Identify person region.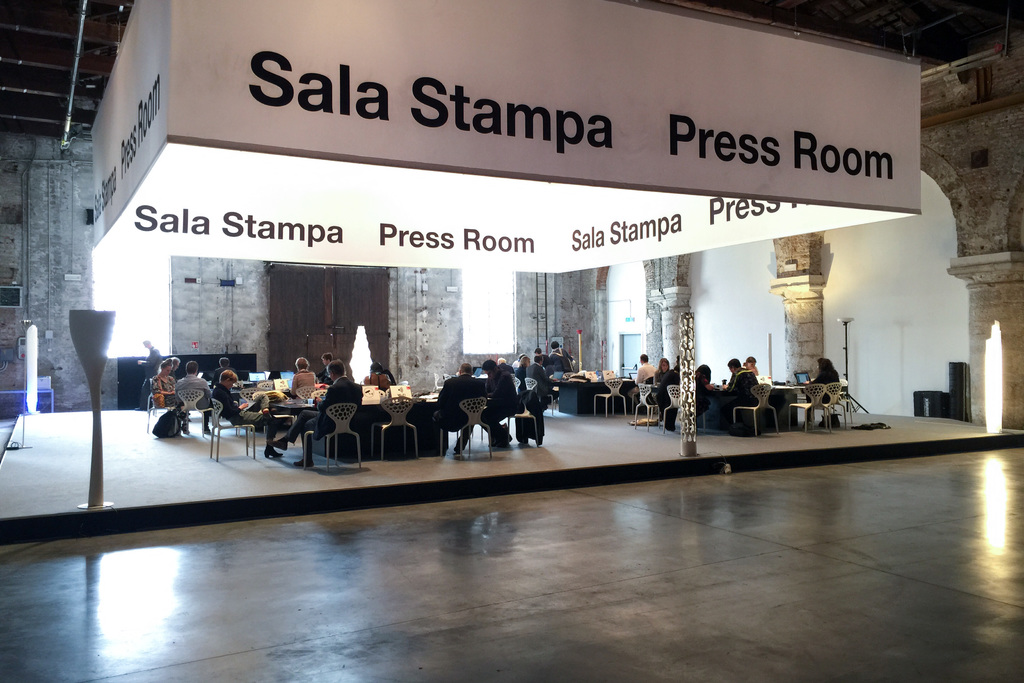
Region: locate(740, 352, 758, 374).
